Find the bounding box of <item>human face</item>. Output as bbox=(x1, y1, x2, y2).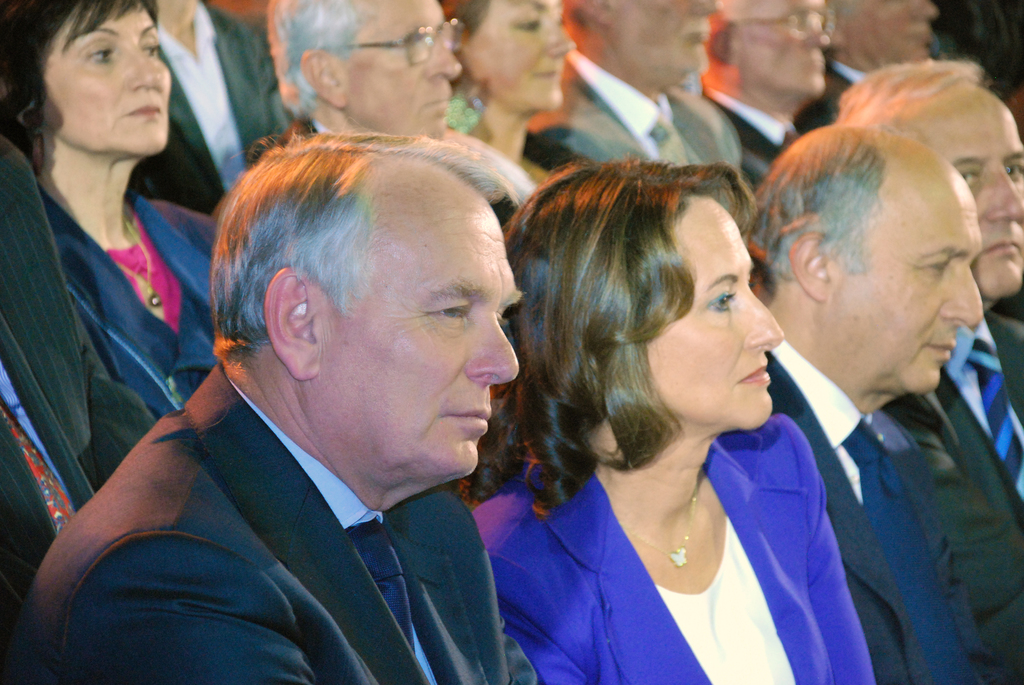
bbox=(312, 179, 522, 473).
